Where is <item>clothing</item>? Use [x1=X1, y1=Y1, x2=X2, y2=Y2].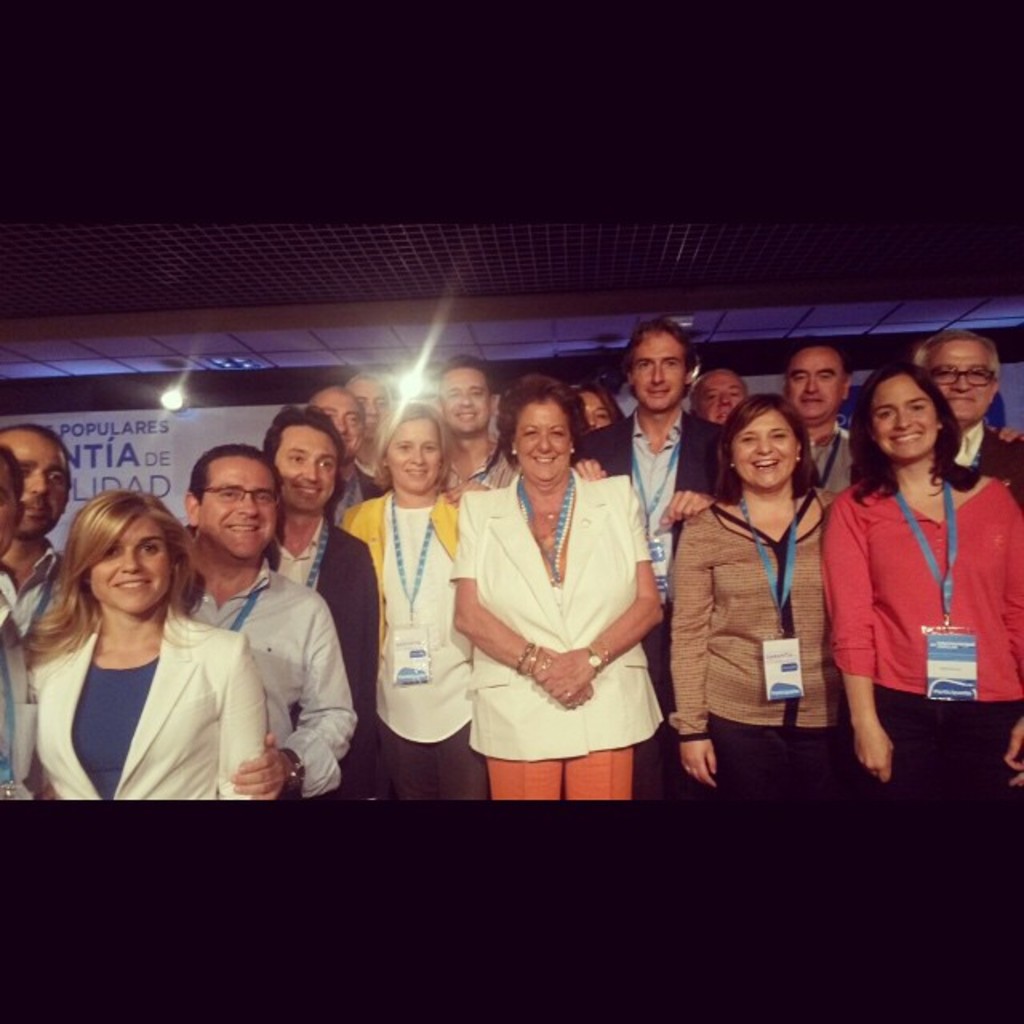
[x1=840, y1=675, x2=1022, y2=859].
